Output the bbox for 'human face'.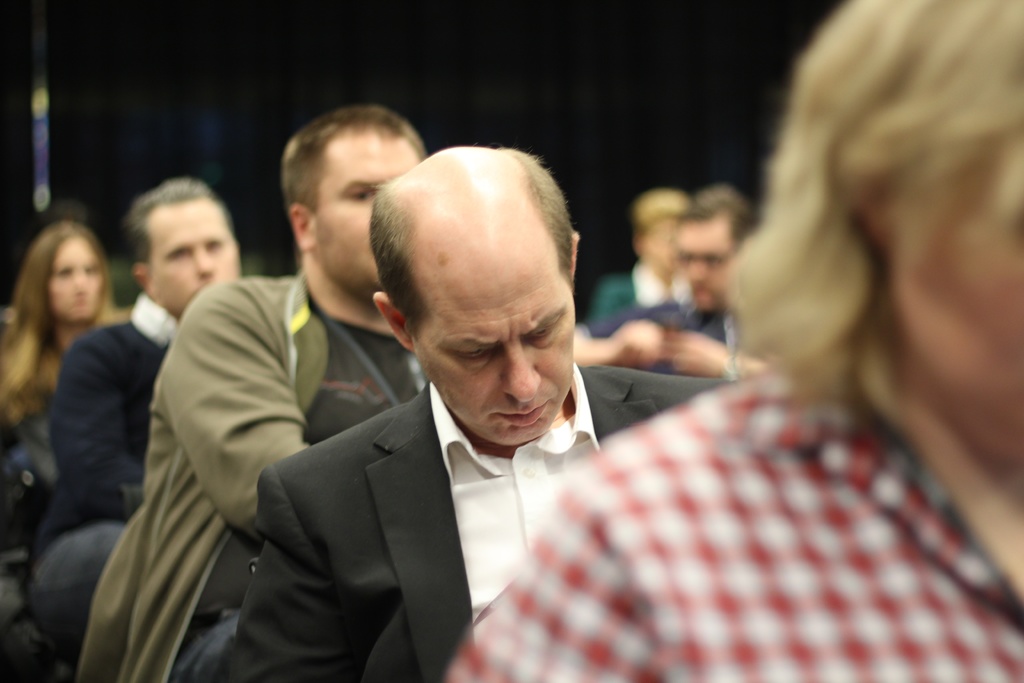
(147,205,238,319).
